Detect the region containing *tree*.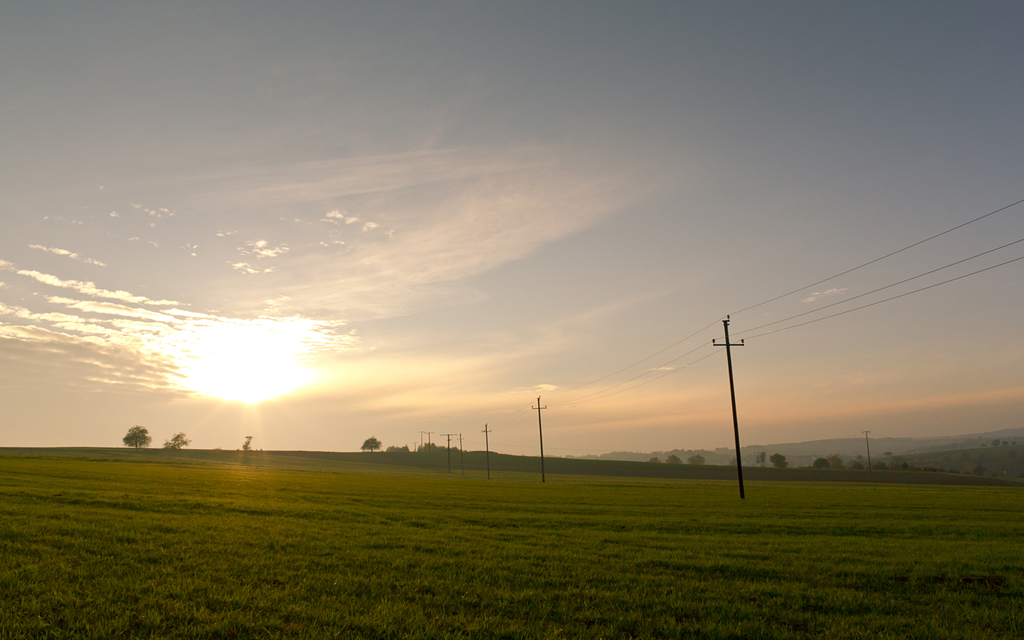
1002 440 1010 451.
